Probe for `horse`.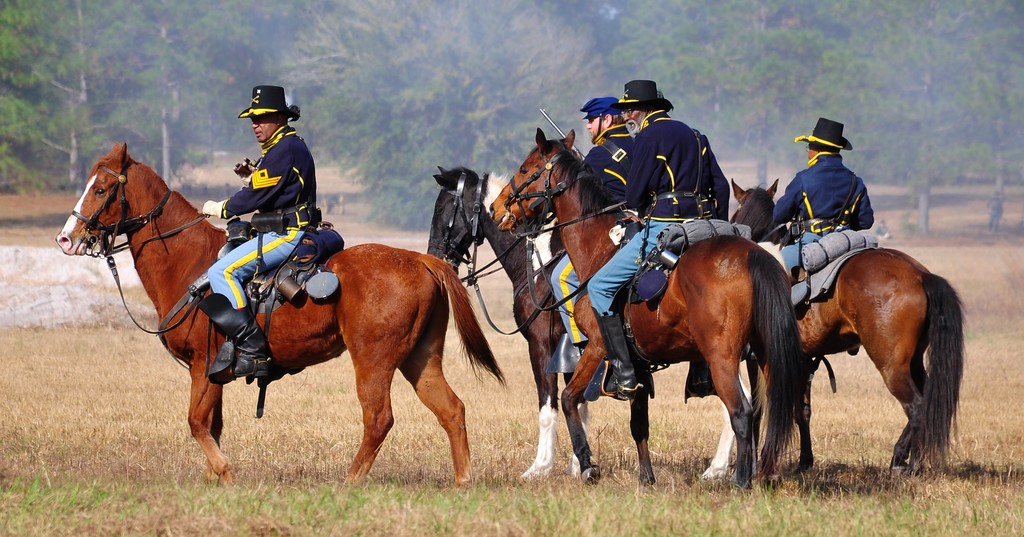
Probe result: 423:166:754:481.
